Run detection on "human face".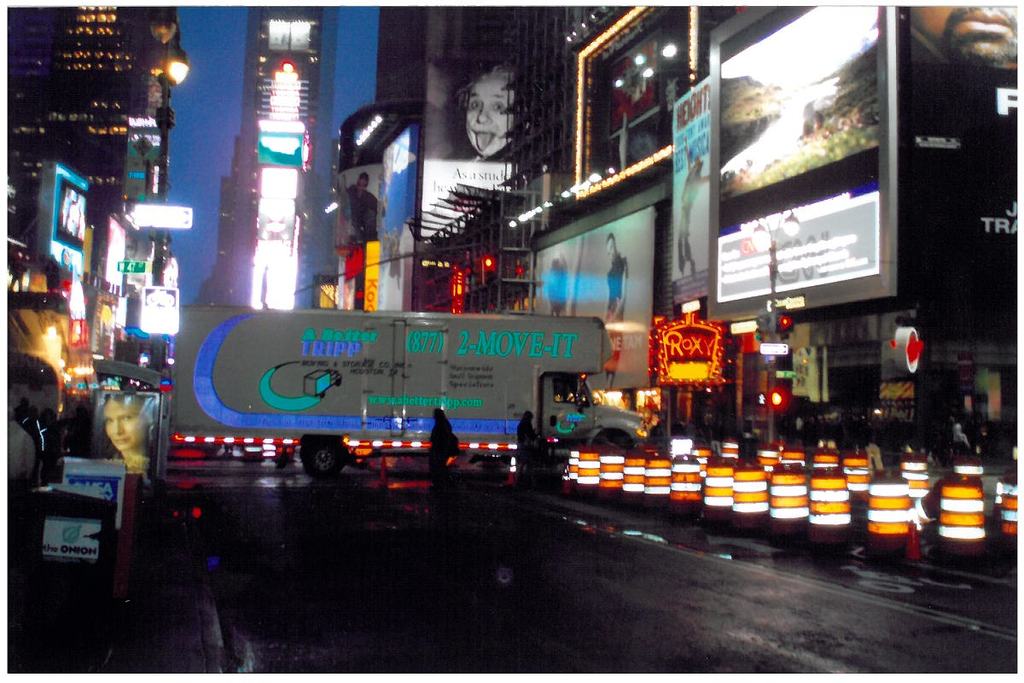
Result: BBox(464, 74, 515, 155).
